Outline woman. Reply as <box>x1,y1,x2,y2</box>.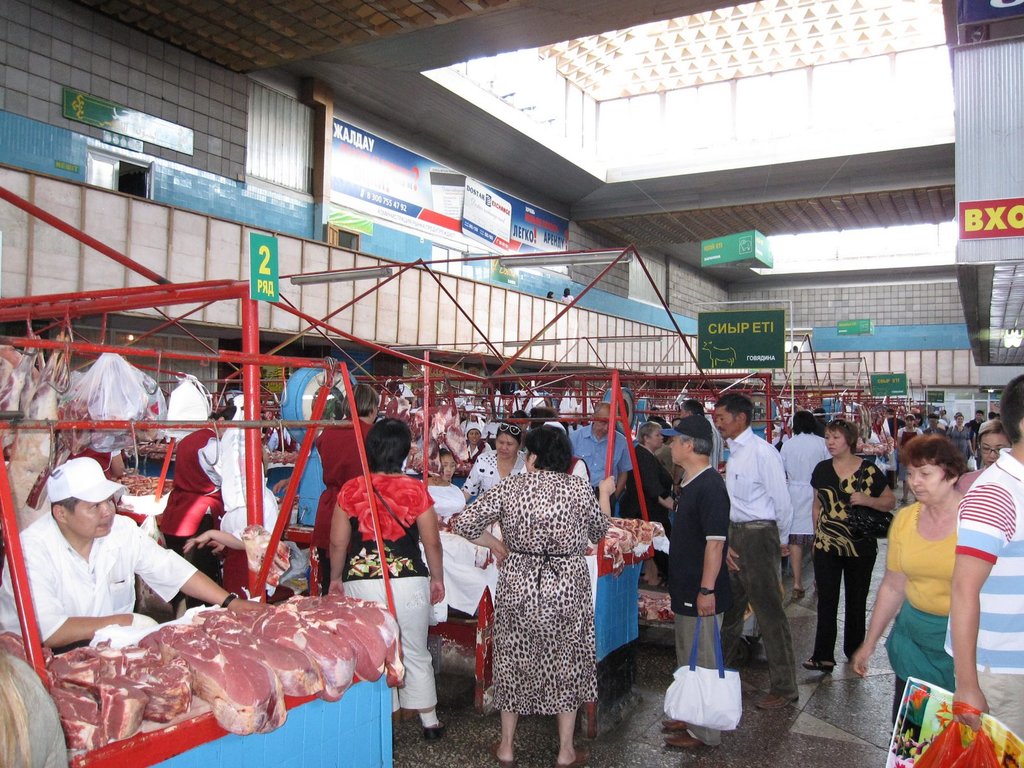
<box>629,422,680,587</box>.
